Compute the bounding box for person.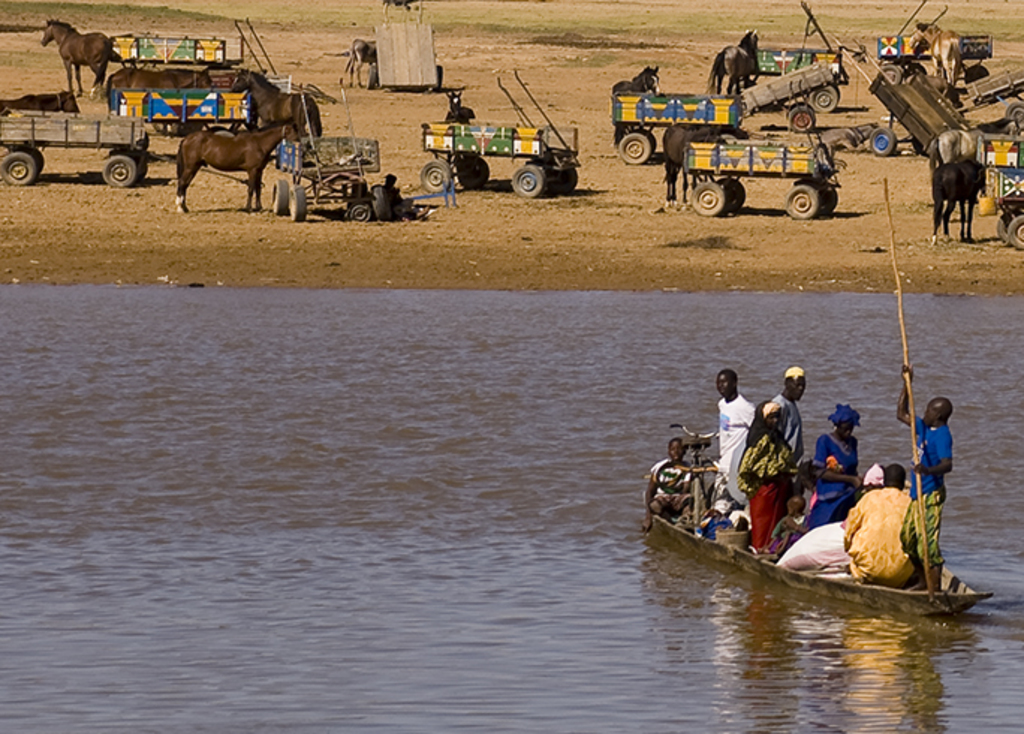
(left=756, top=497, right=807, bottom=559).
